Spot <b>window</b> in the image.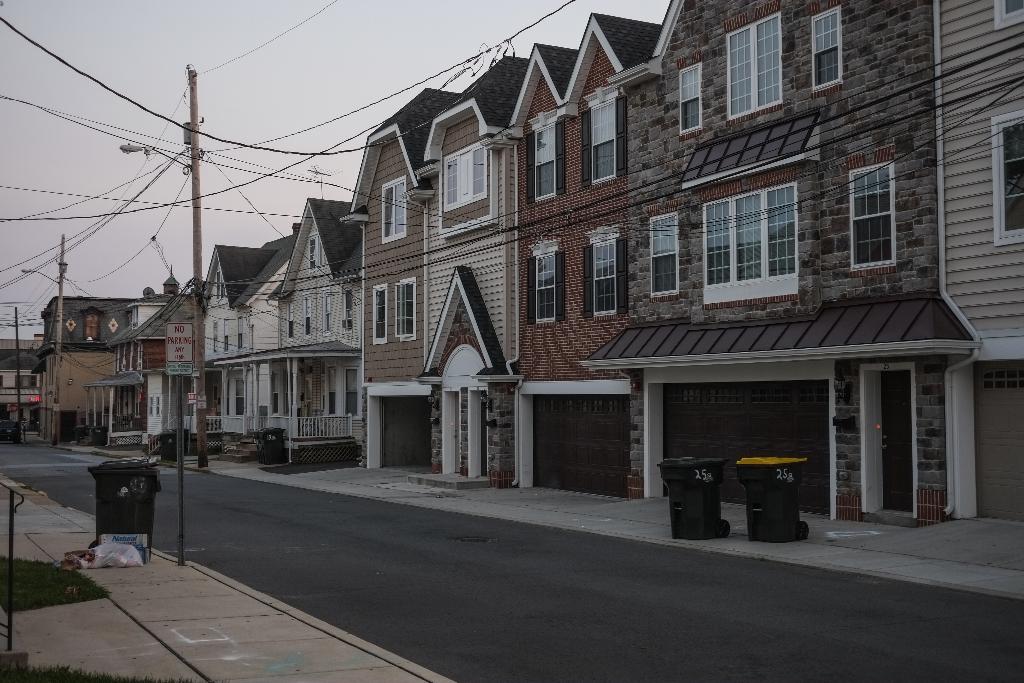
<b>window</b> found at {"left": 346, "top": 367, "right": 358, "bottom": 417}.
